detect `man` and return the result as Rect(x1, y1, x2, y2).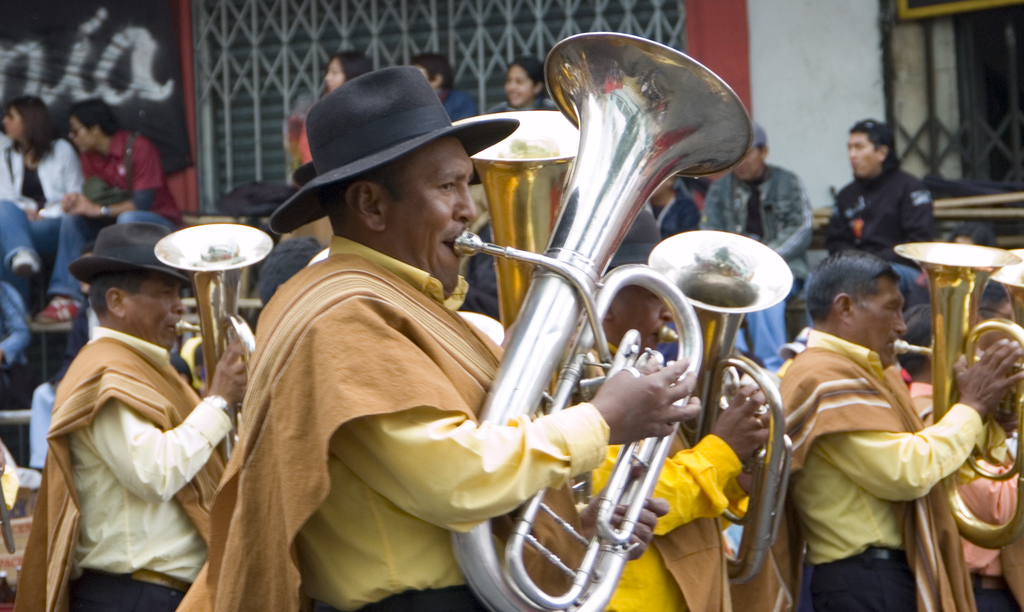
Rect(782, 112, 934, 357).
